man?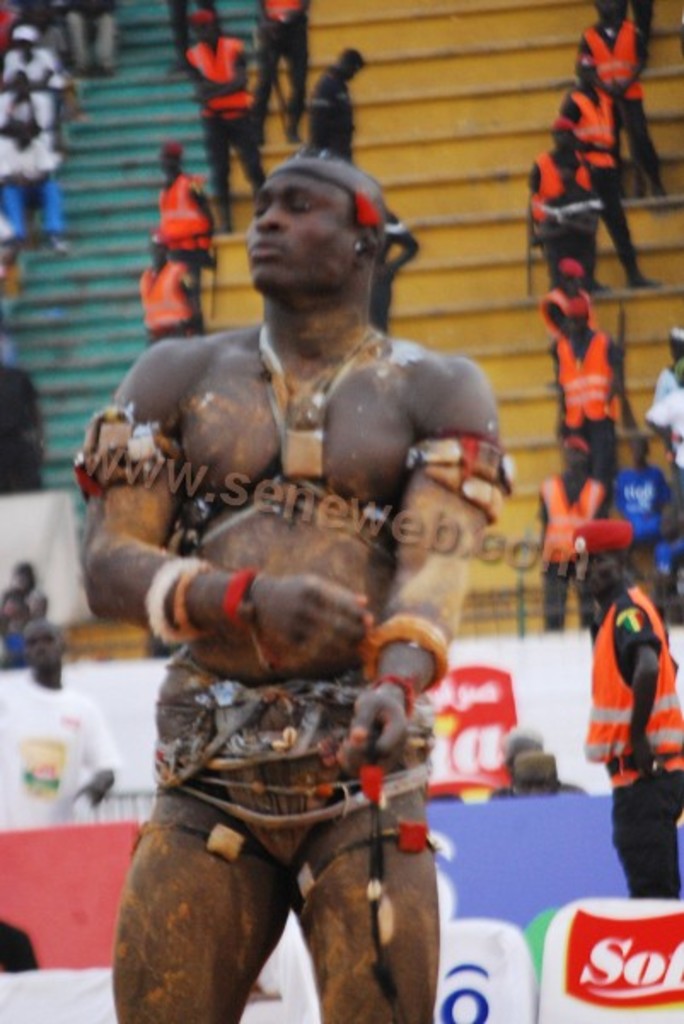
crop(571, 515, 682, 910)
